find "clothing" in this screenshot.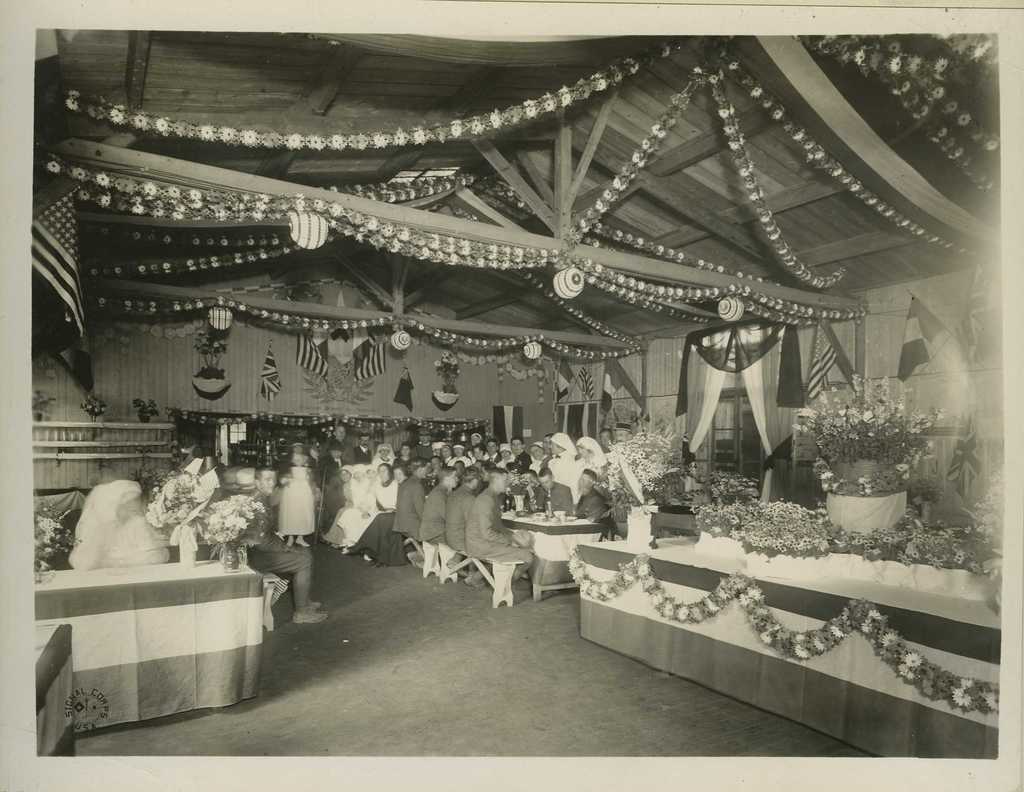
The bounding box for "clothing" is rect(511, 454, 534, 472).
